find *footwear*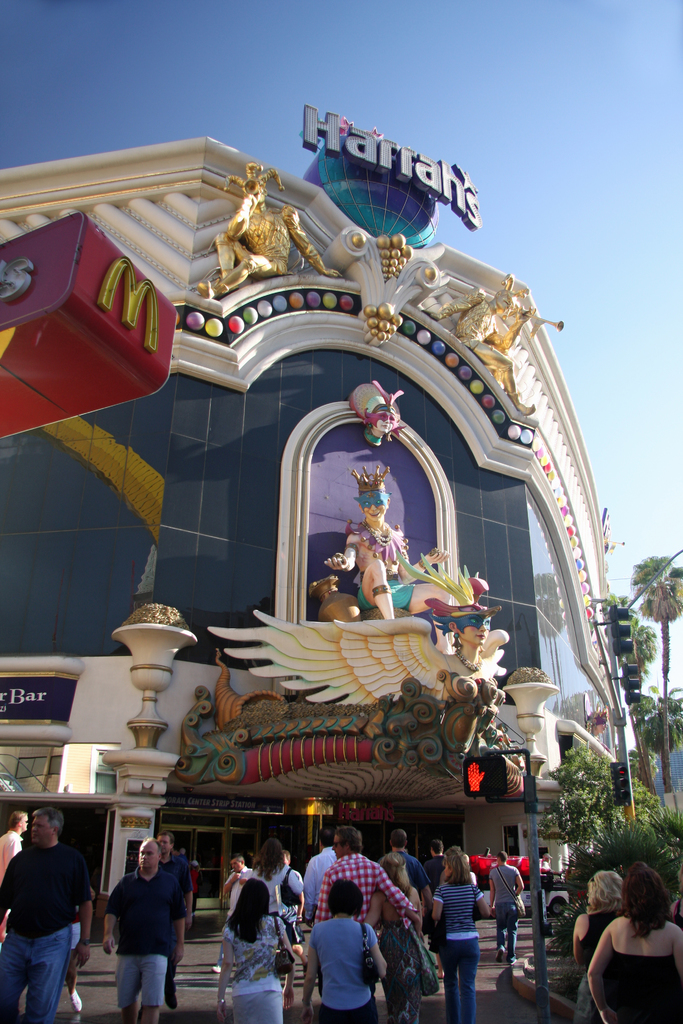
locate(495, 943, 506, 963)
